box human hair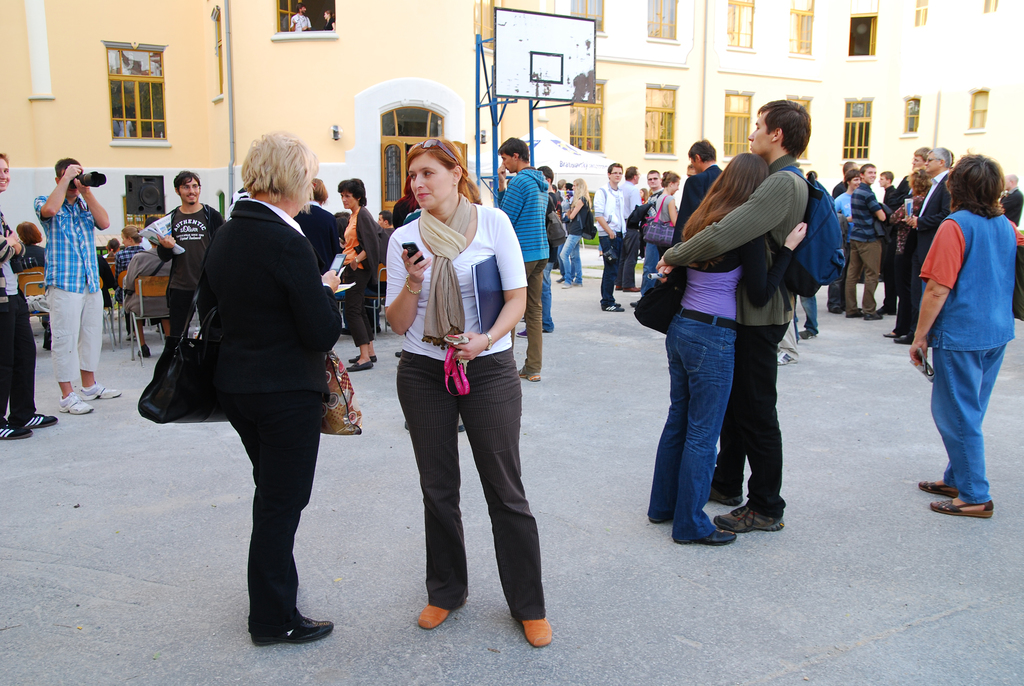
box(625, 165, 639, 179)
